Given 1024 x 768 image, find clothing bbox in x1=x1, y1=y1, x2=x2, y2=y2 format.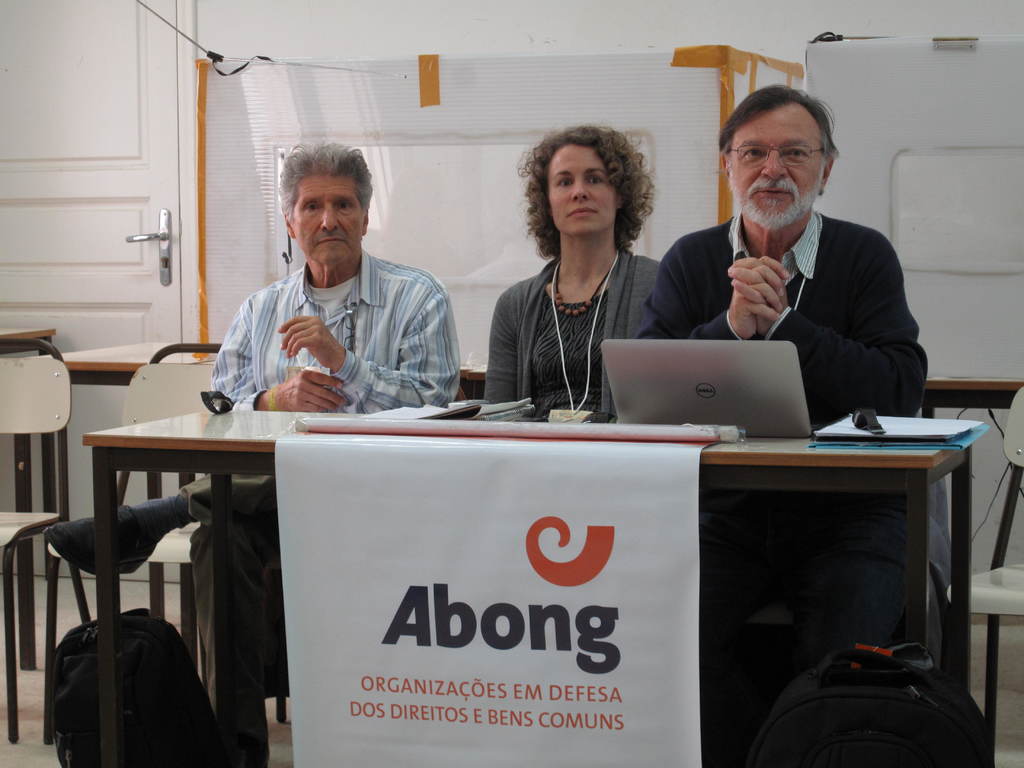
x1=175, y1=249, x2=458, y2=736.
